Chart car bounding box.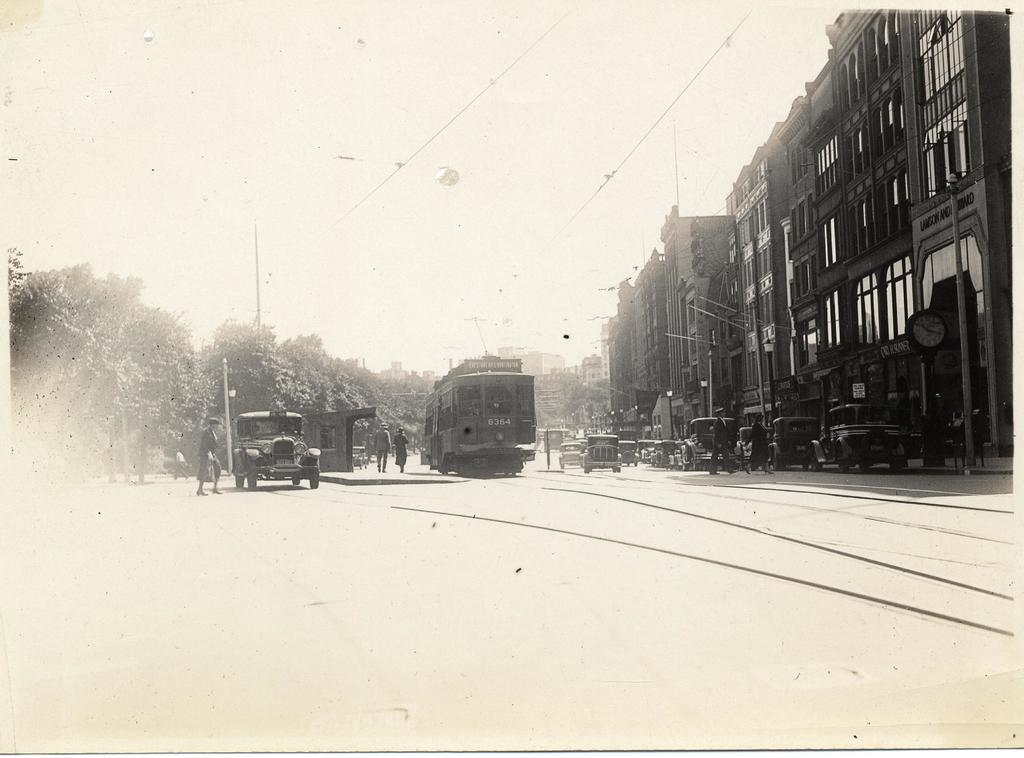
Charted: locate(803, 402, 907, 473).
